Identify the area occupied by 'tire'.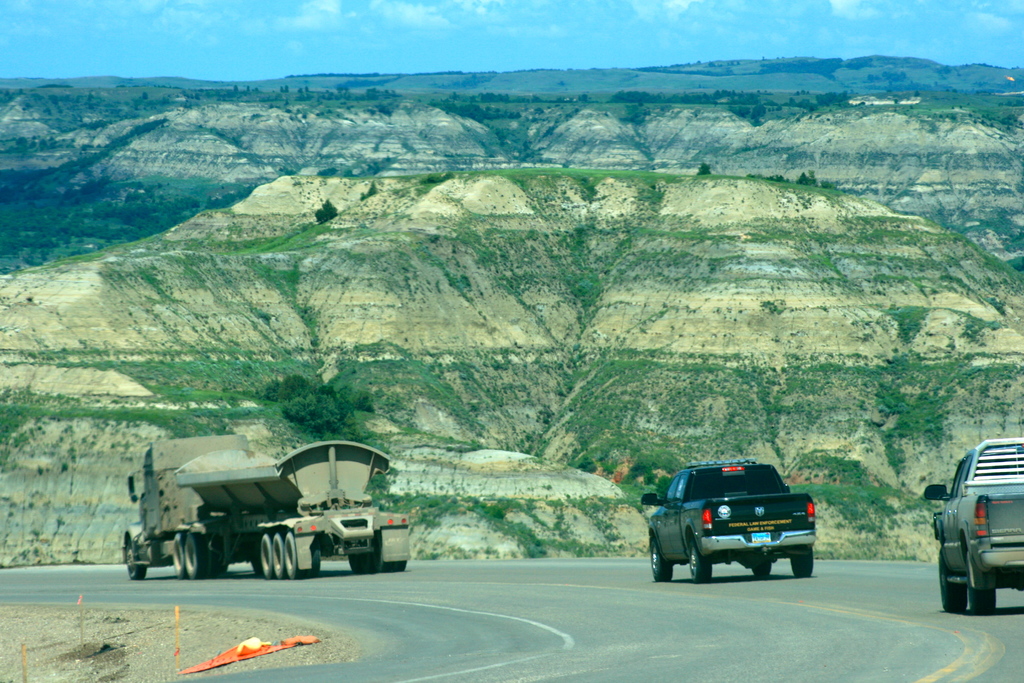
Area: locate(937, 549, 967, 613).
